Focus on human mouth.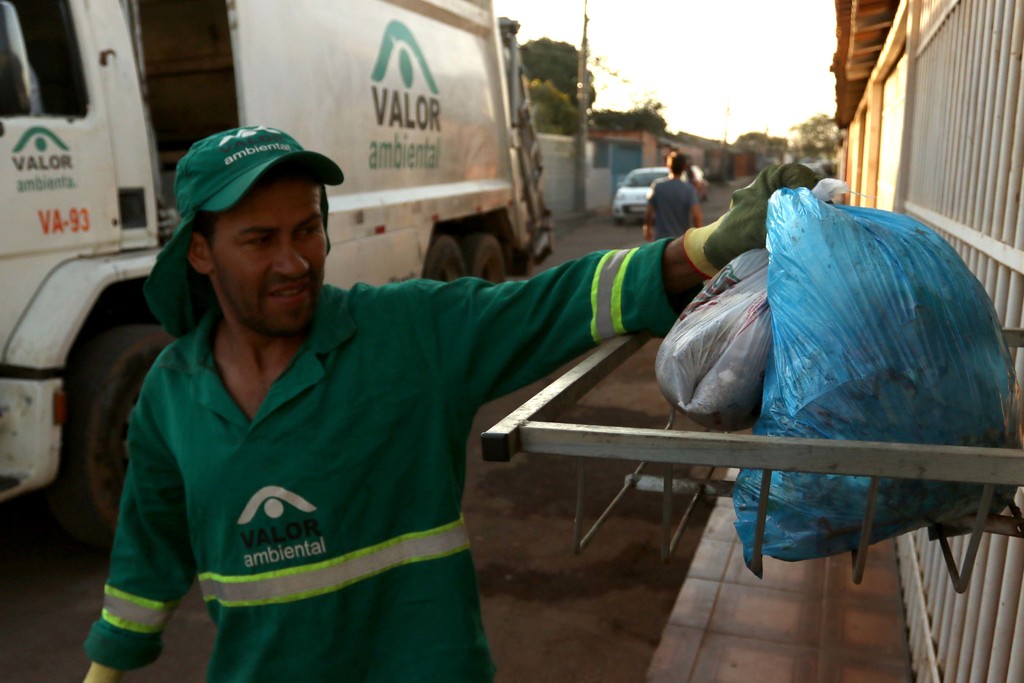
Focused at (264,279,316,308).
